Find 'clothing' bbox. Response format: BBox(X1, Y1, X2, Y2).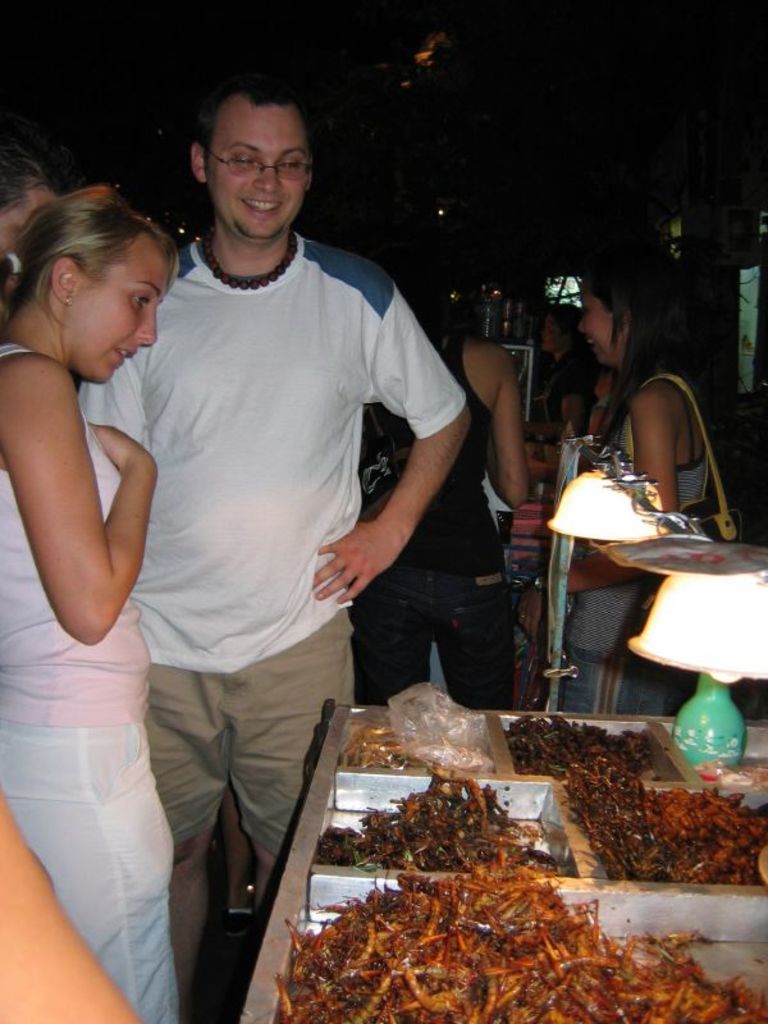
BBox(556, 389, 699, 716).
